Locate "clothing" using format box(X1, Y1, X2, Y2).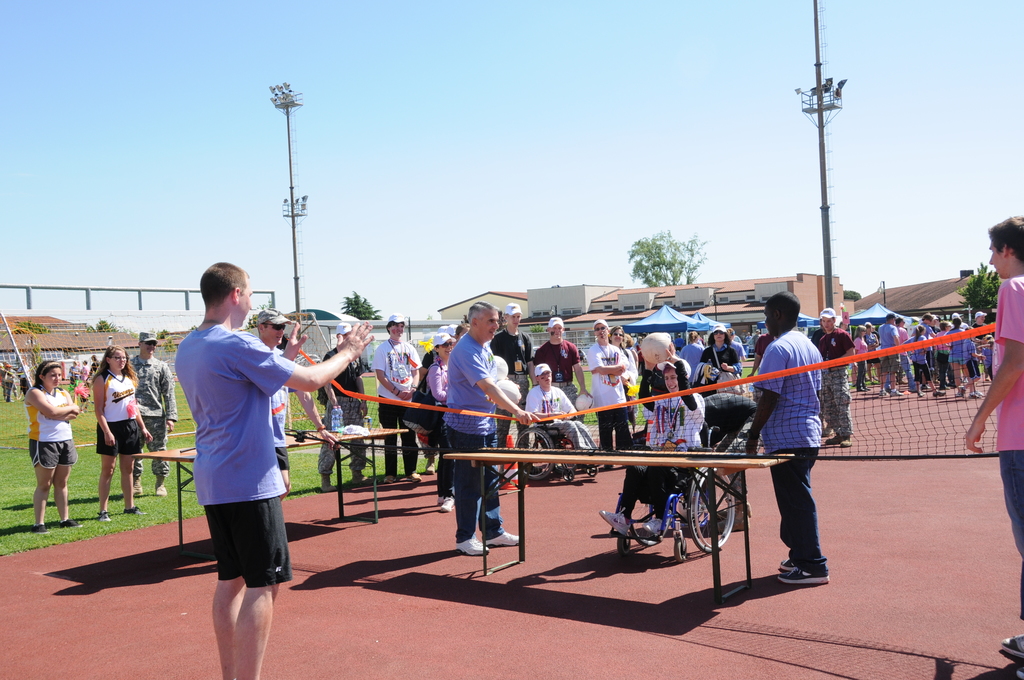
box(638, 355, 691, 398).
